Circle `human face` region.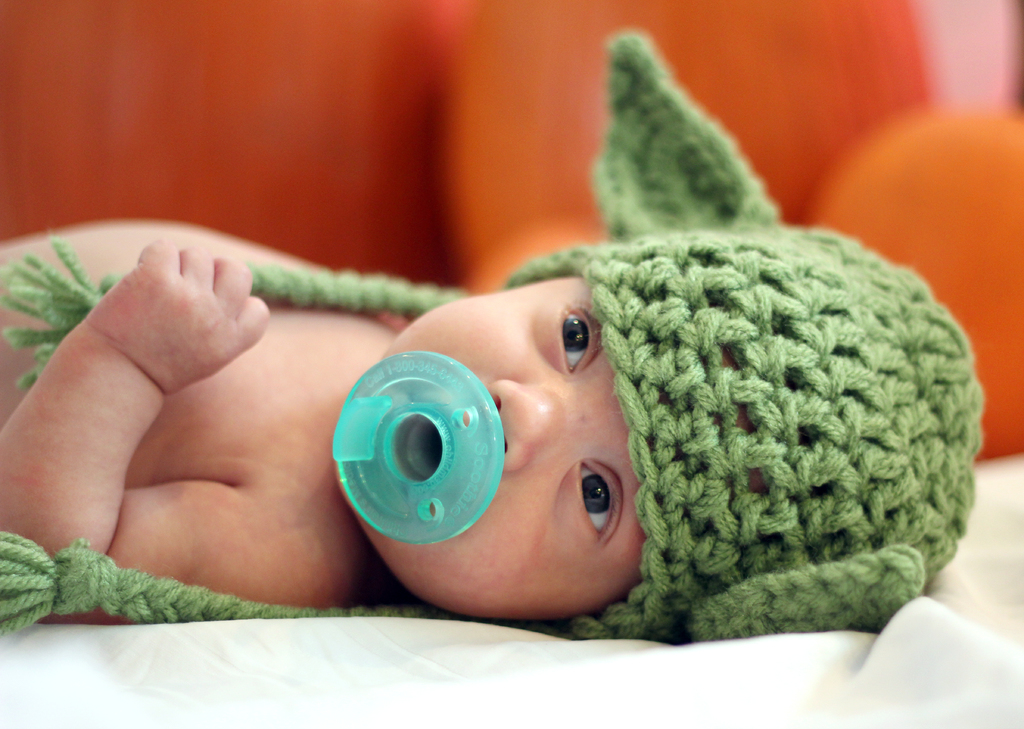
Region: [x1=334, y1=273, x2=636, y2=619].
